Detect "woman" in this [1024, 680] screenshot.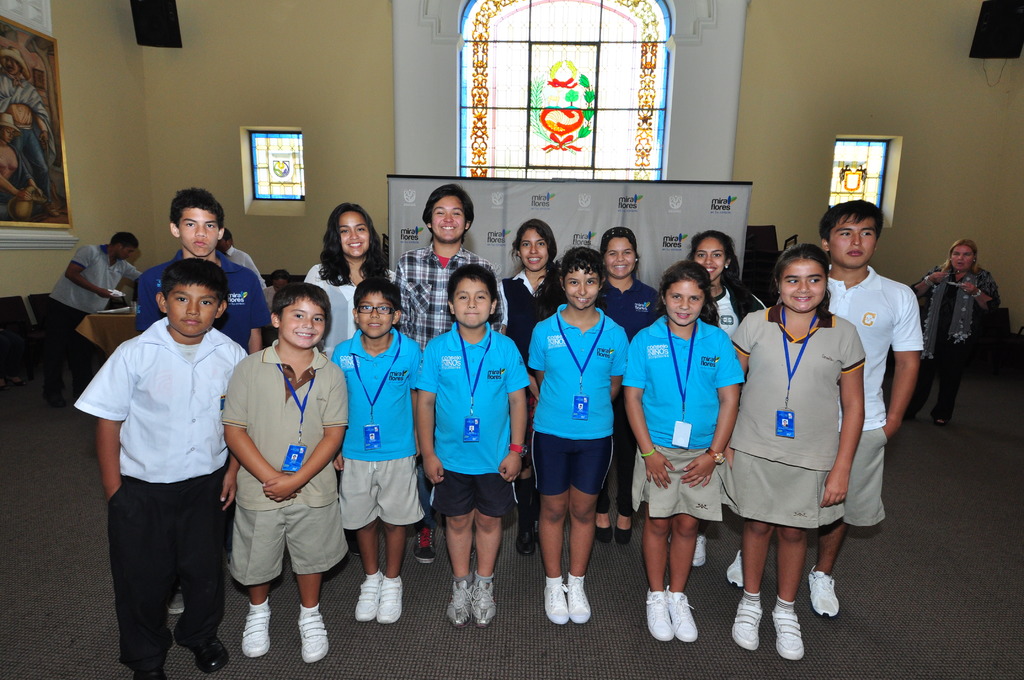
Detection: detection(684, 226, 770, 346).
